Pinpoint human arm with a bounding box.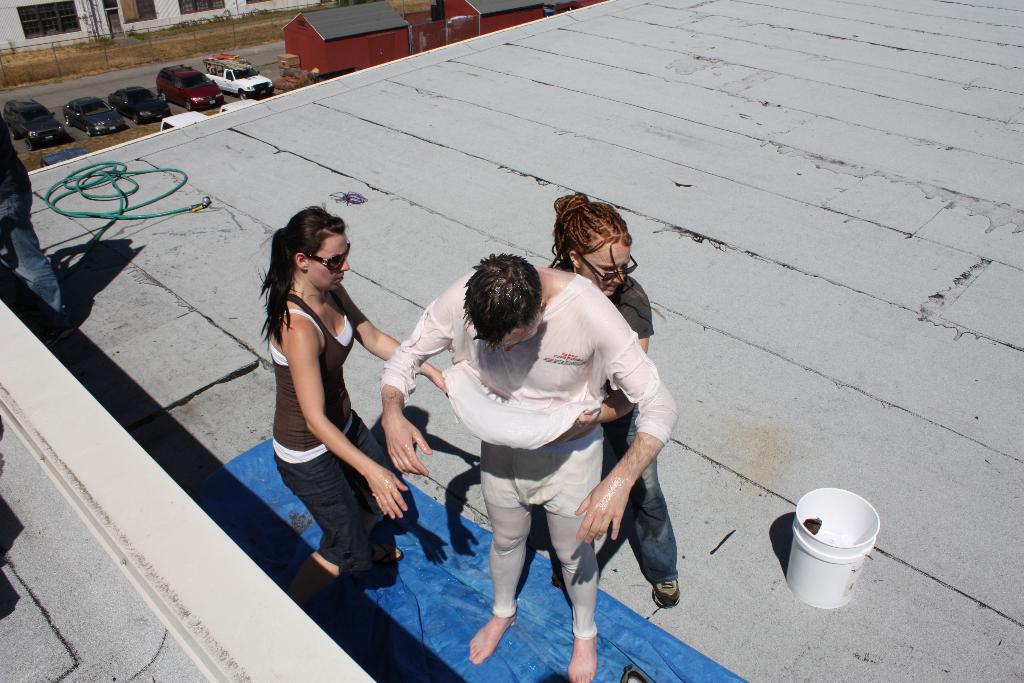
x1=262, y1=308, x2=388, y2=525.
